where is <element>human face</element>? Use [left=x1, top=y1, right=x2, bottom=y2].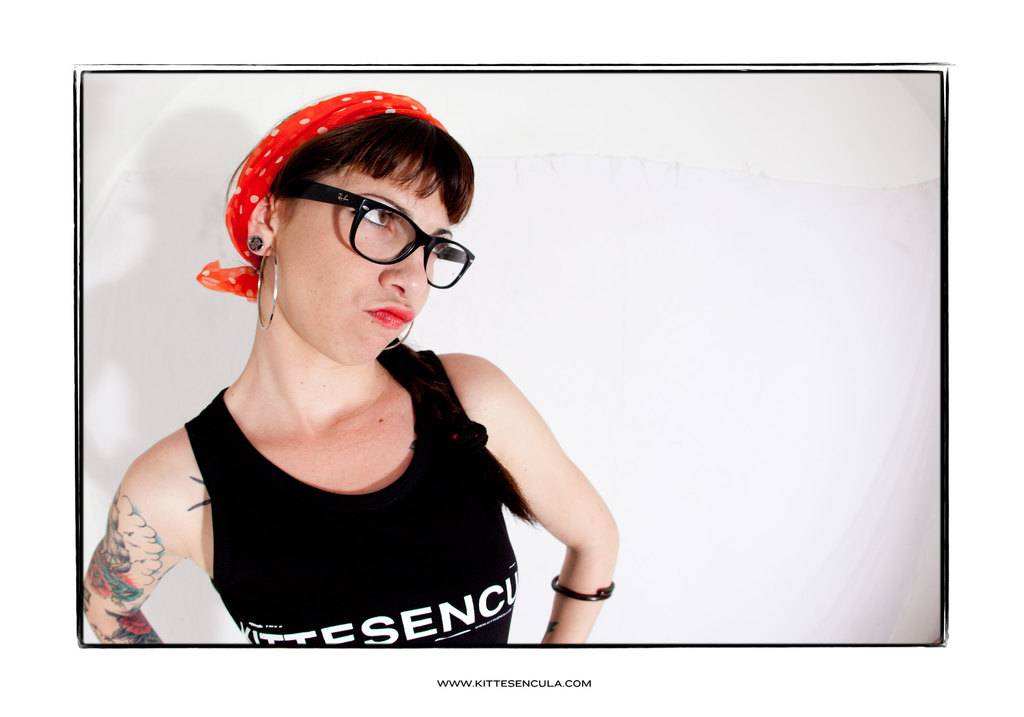
[left=271, top=147, right=452, bottom=367].
